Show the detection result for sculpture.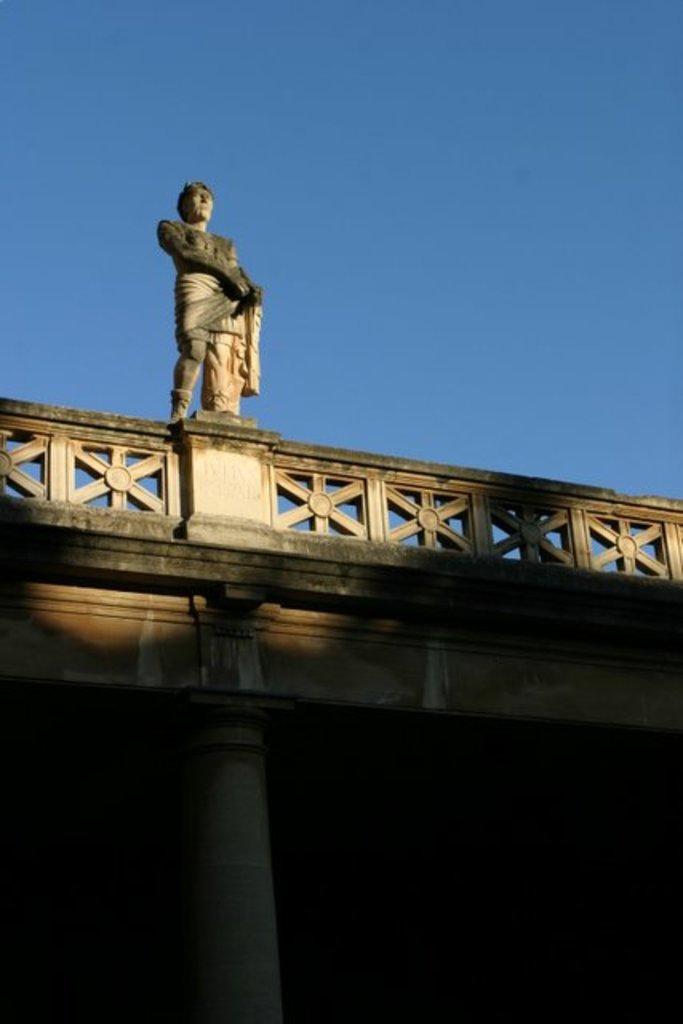
detection(166, 171, 270, 419).
